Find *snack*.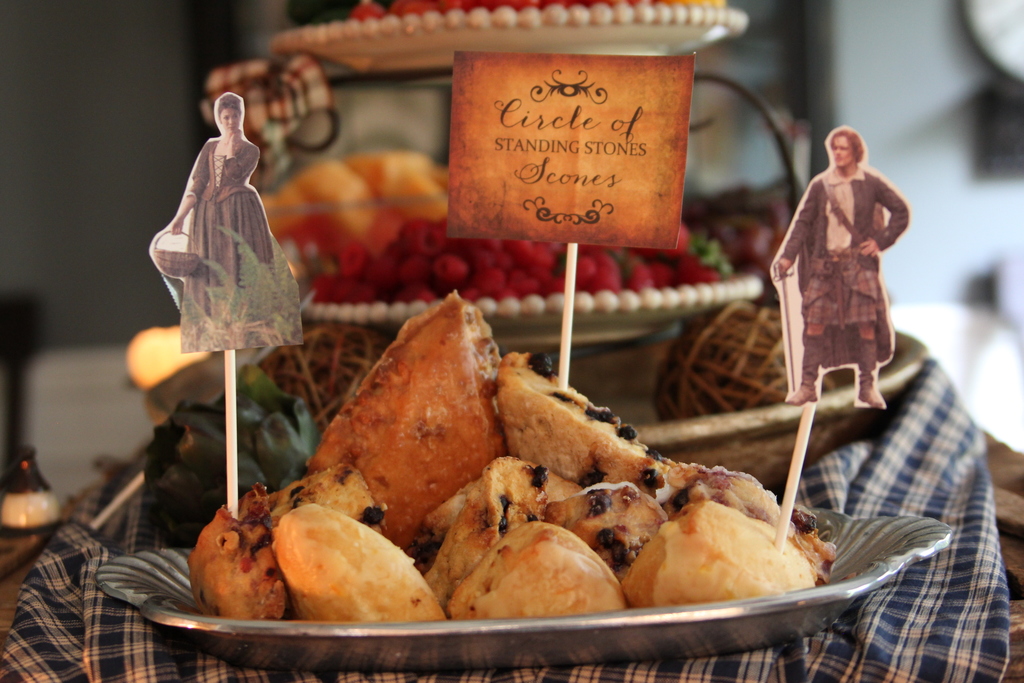
detection(183, 488, 294, 618).
